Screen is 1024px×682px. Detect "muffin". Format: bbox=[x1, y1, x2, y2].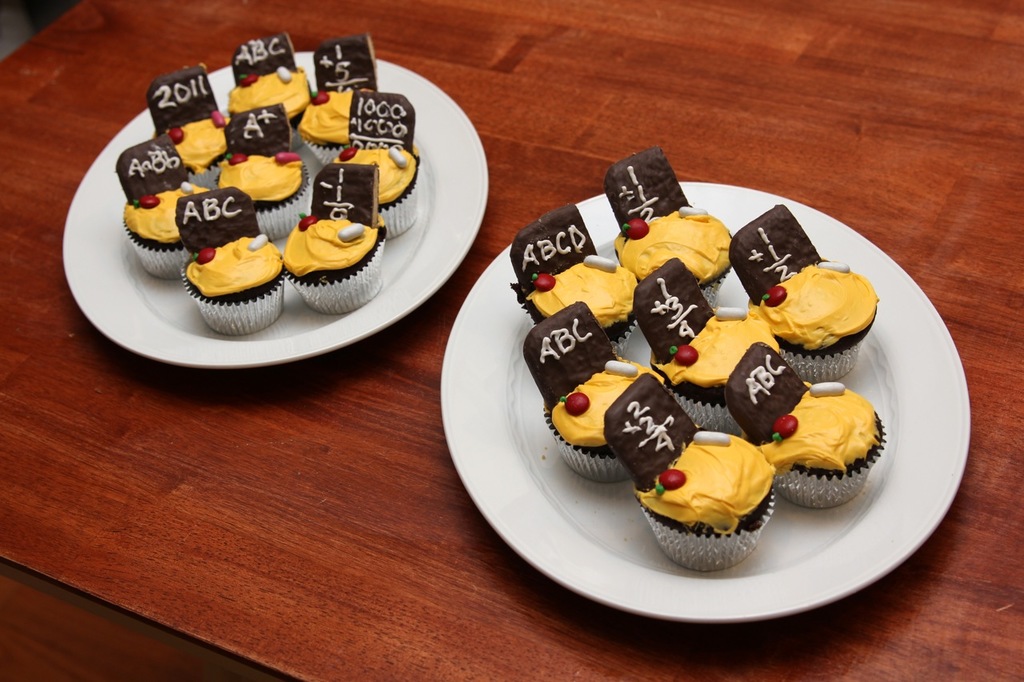
bbox=[641, 433, 794, 564].
